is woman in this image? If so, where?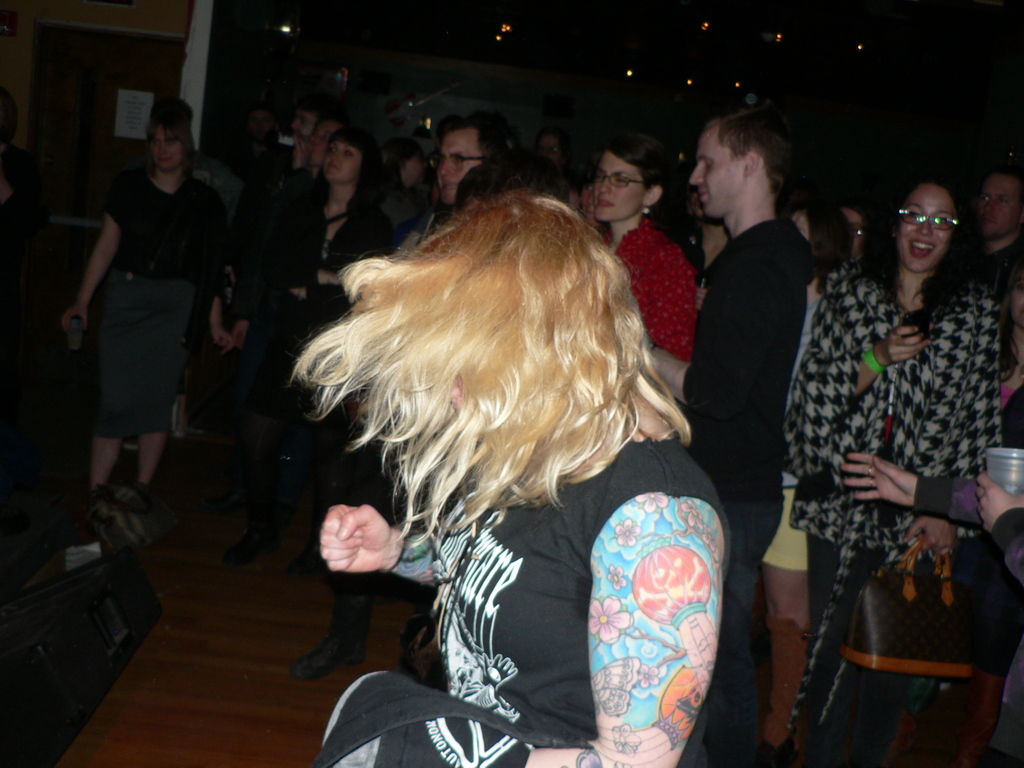
Yes, at 593/127/701/364.
